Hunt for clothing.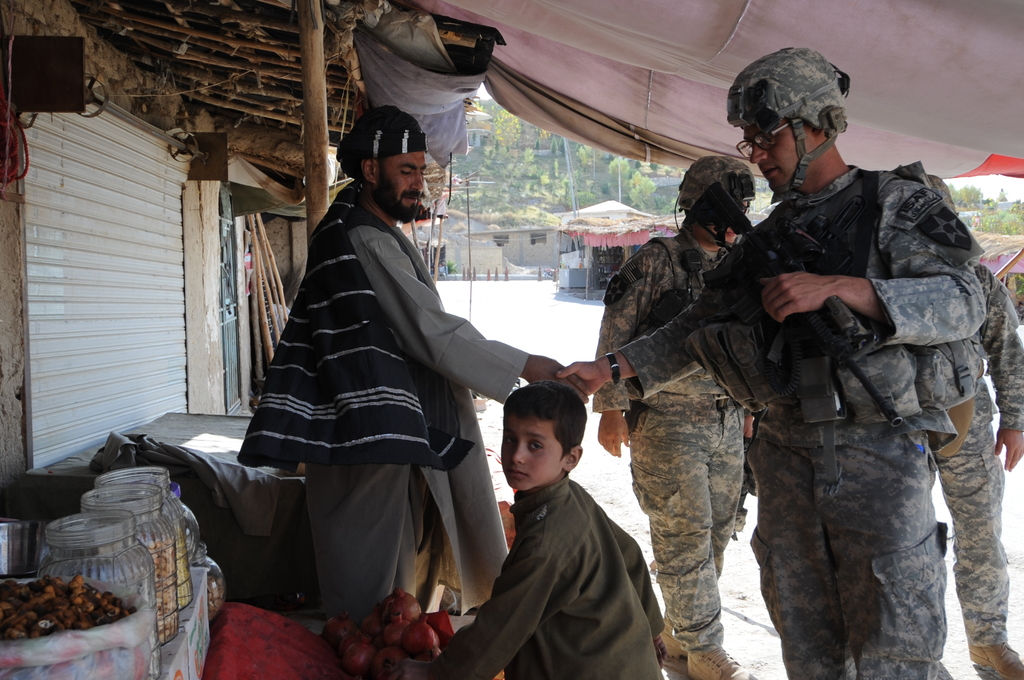
Hunted down at 427/469/667/679.
